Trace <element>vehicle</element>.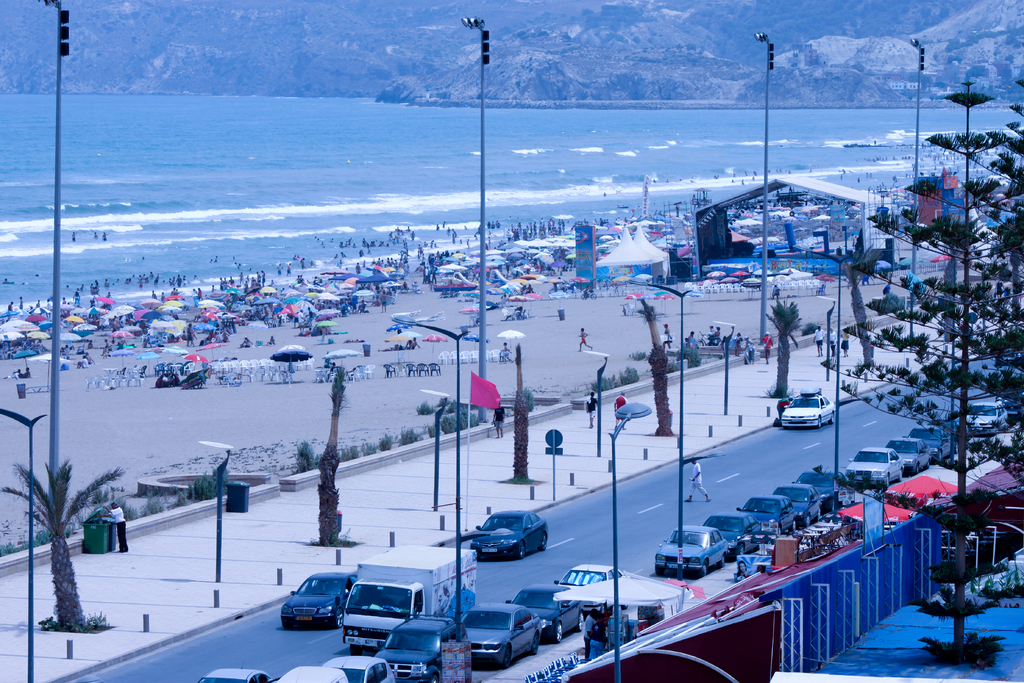
Traced to <region>334, 652, 394, 682</region>.
